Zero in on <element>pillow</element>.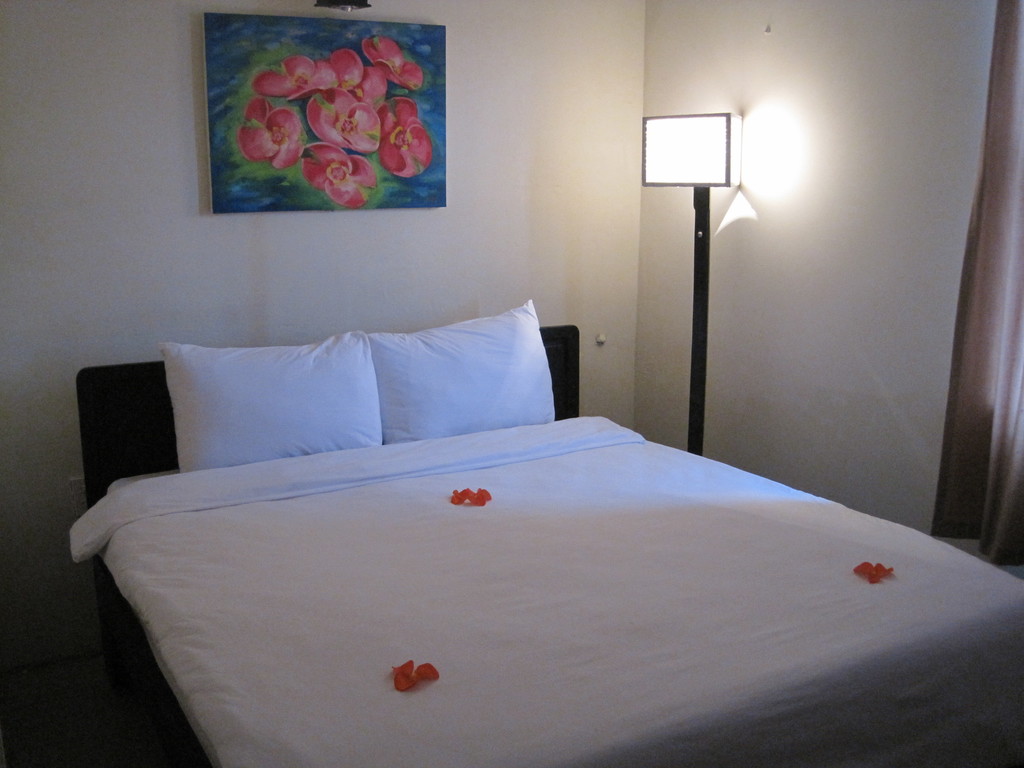
Zeroed in: crop(161, 333, 383, 474).
